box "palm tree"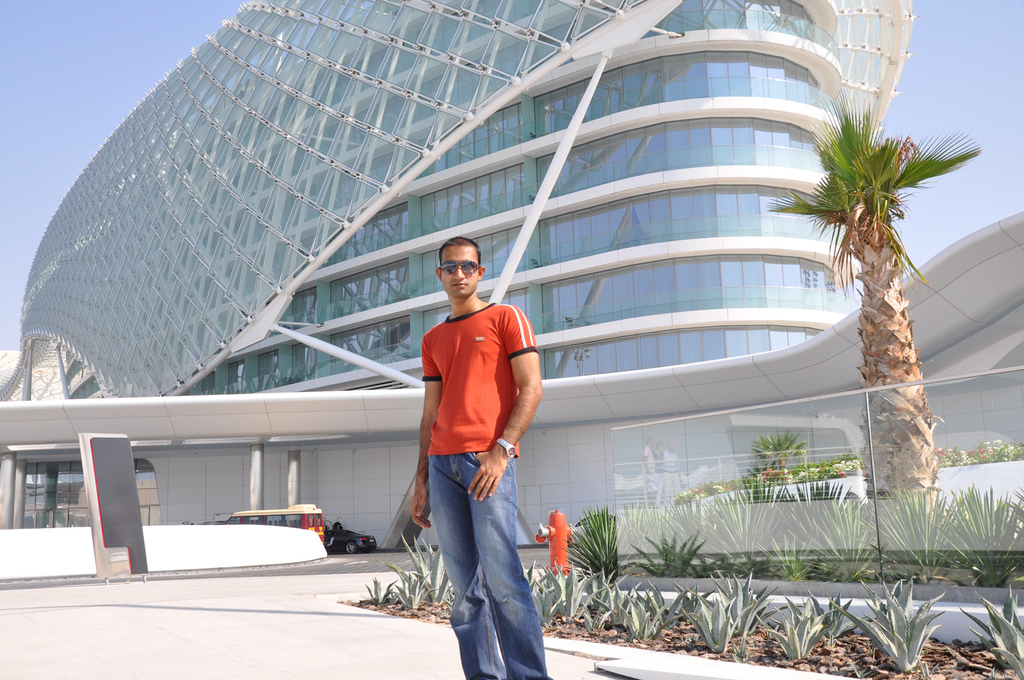
814 503 870 559
